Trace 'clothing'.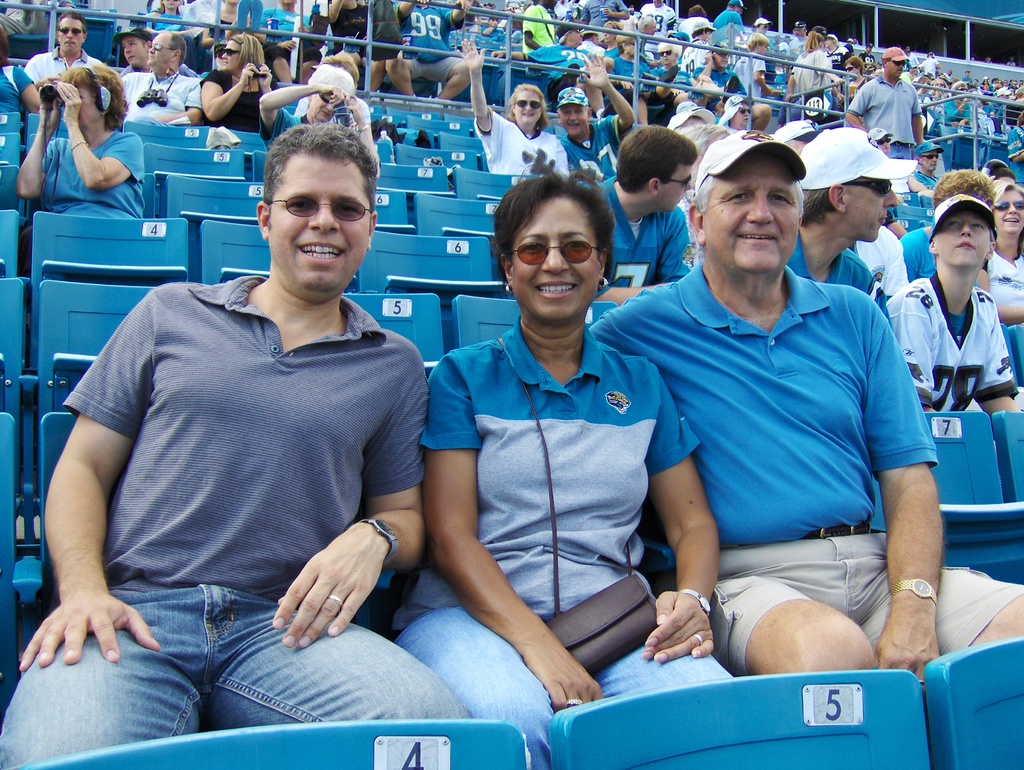
Traced to Rect(7, 0, 1023, 186).
